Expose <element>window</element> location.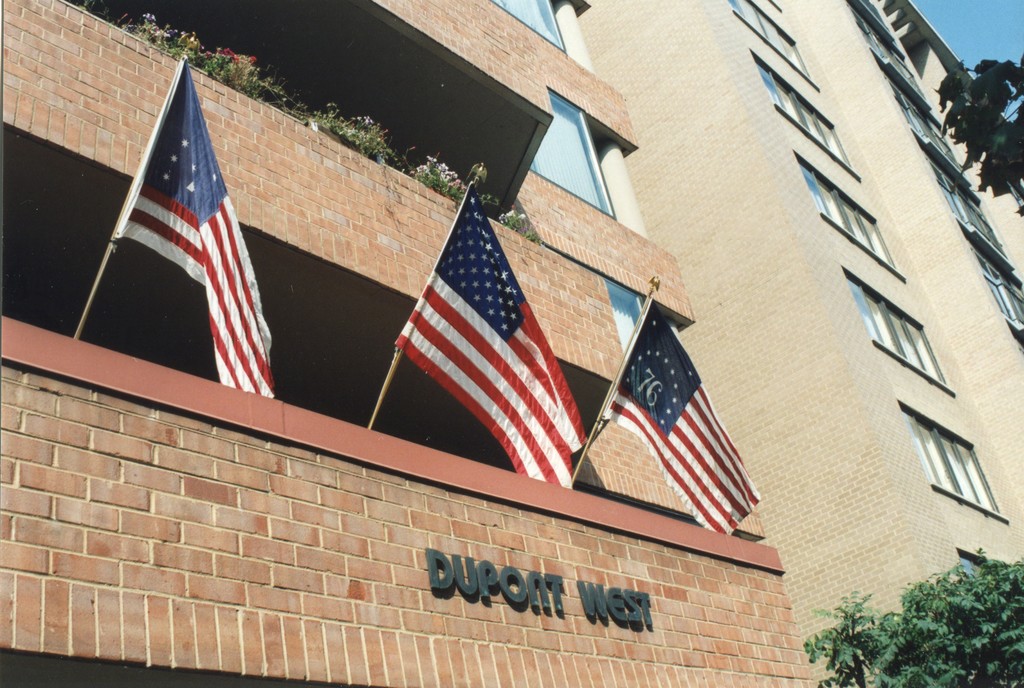
Exposed at [726, 0, 821, 90].
